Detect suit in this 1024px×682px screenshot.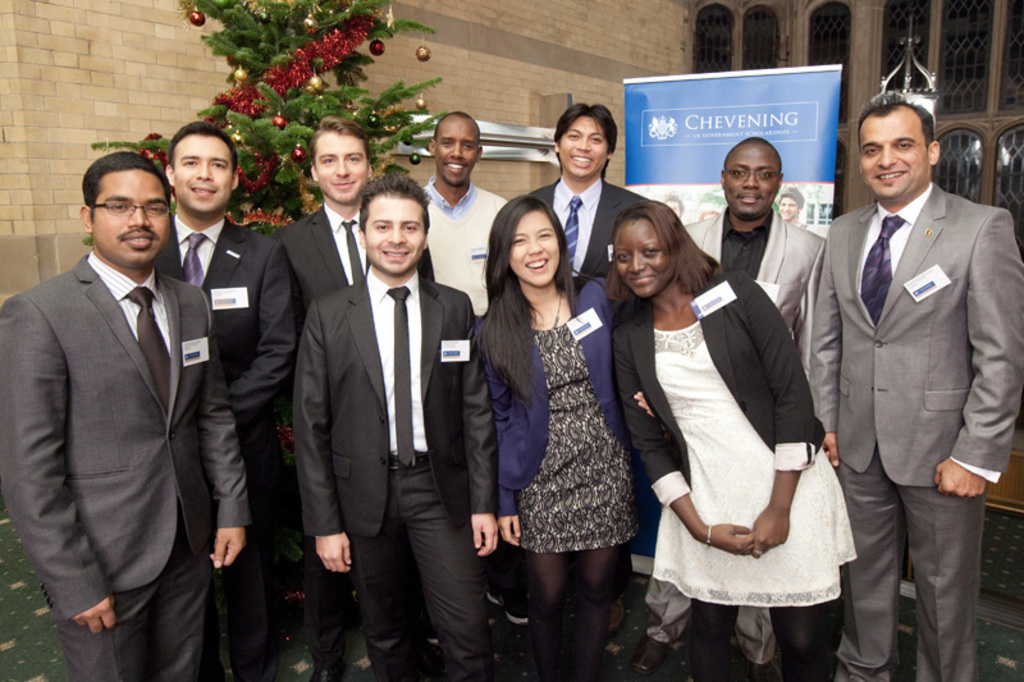
Detection: 289, 258, 498, 681.
